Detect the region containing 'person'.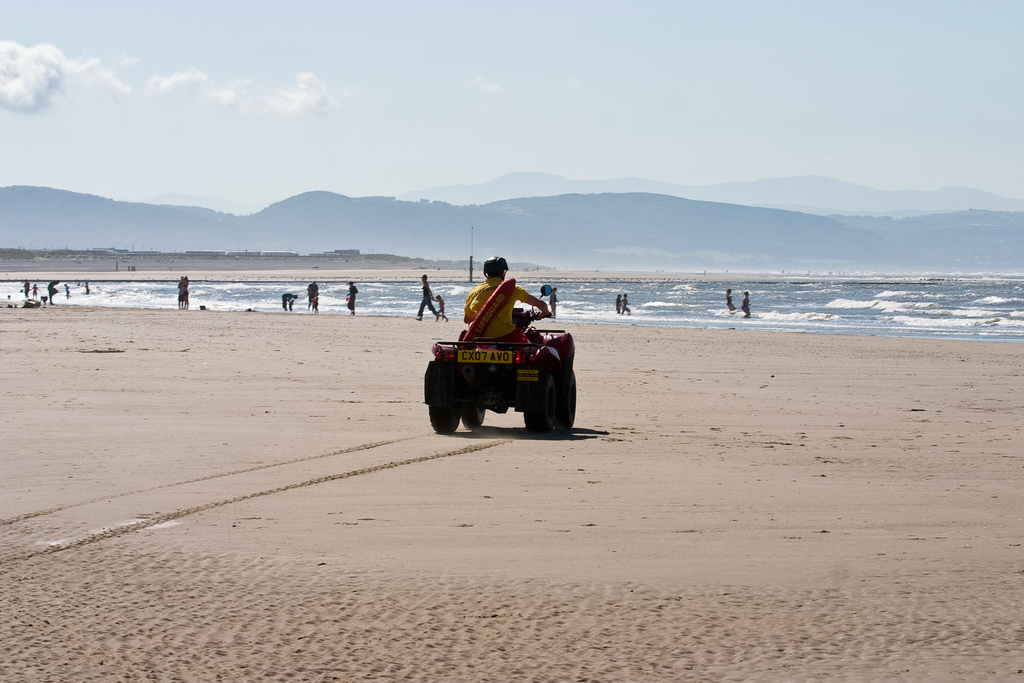
select_region(468, 261, 554, 367).
